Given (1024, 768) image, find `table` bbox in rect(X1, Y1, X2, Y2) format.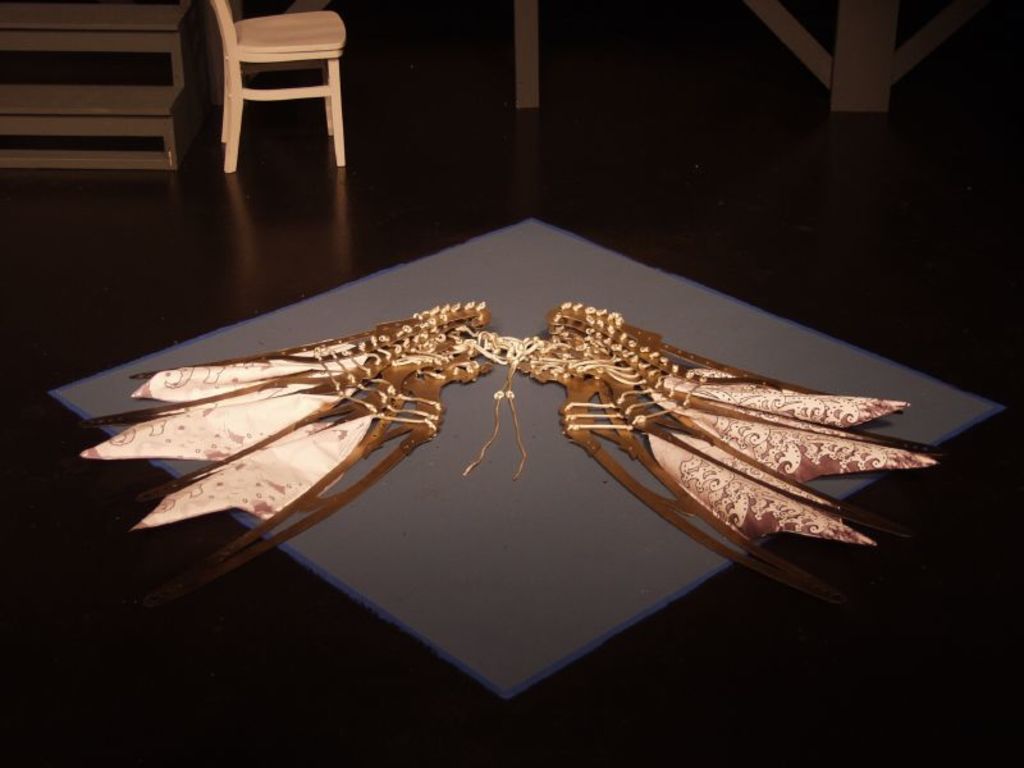
rect(51, 219, 1007, 701).
